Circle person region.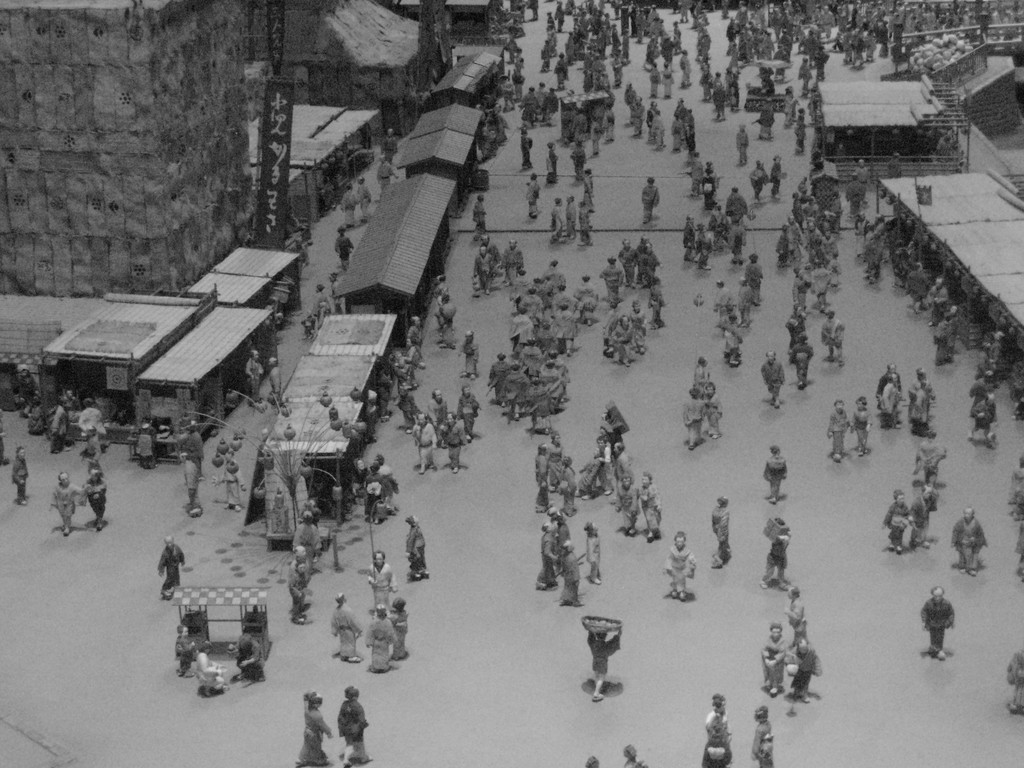
Region: l=472, t=192, r=485, b=235.
